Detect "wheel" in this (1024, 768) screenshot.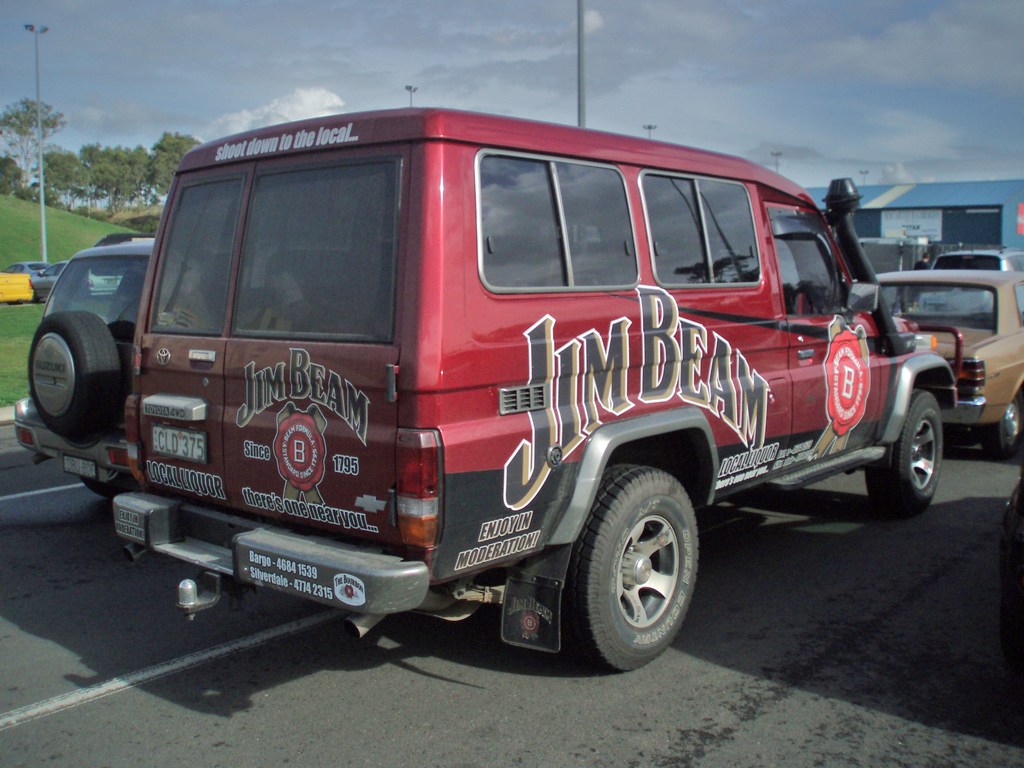
Detection: 23,308,118,440.
